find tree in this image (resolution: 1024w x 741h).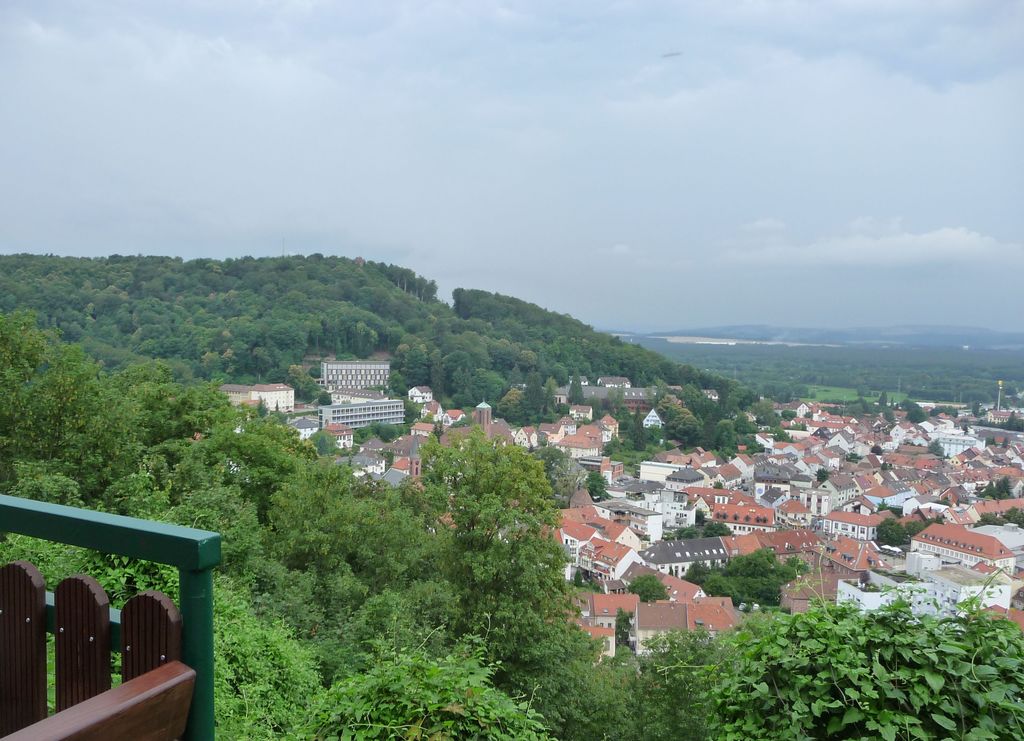
rect(629, 406, 644, 455).
